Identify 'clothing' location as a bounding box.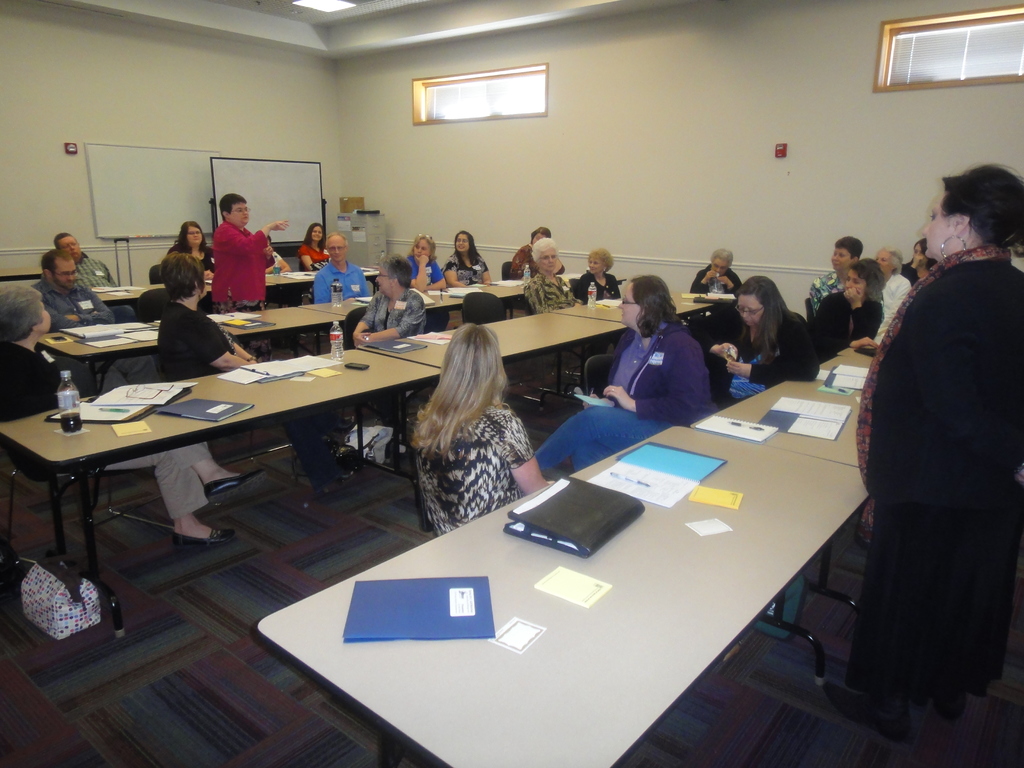
[left=77, top=254, right=136, bottom=322].
